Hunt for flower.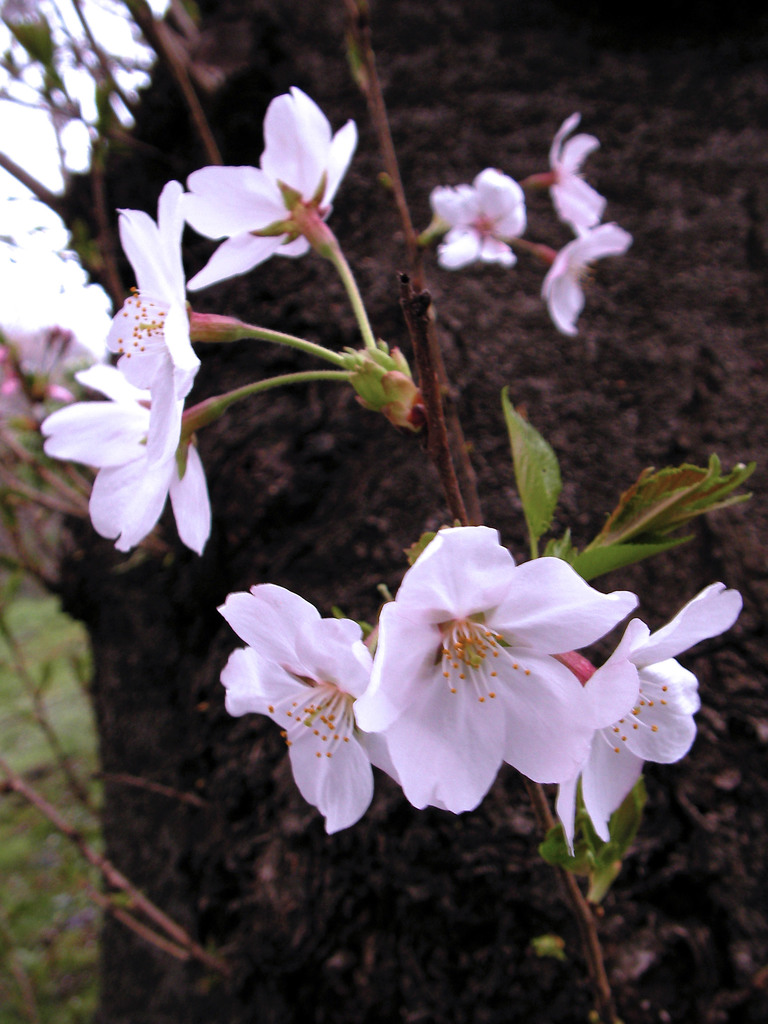
Hunted down at crop(212, 595, 374, 833).
